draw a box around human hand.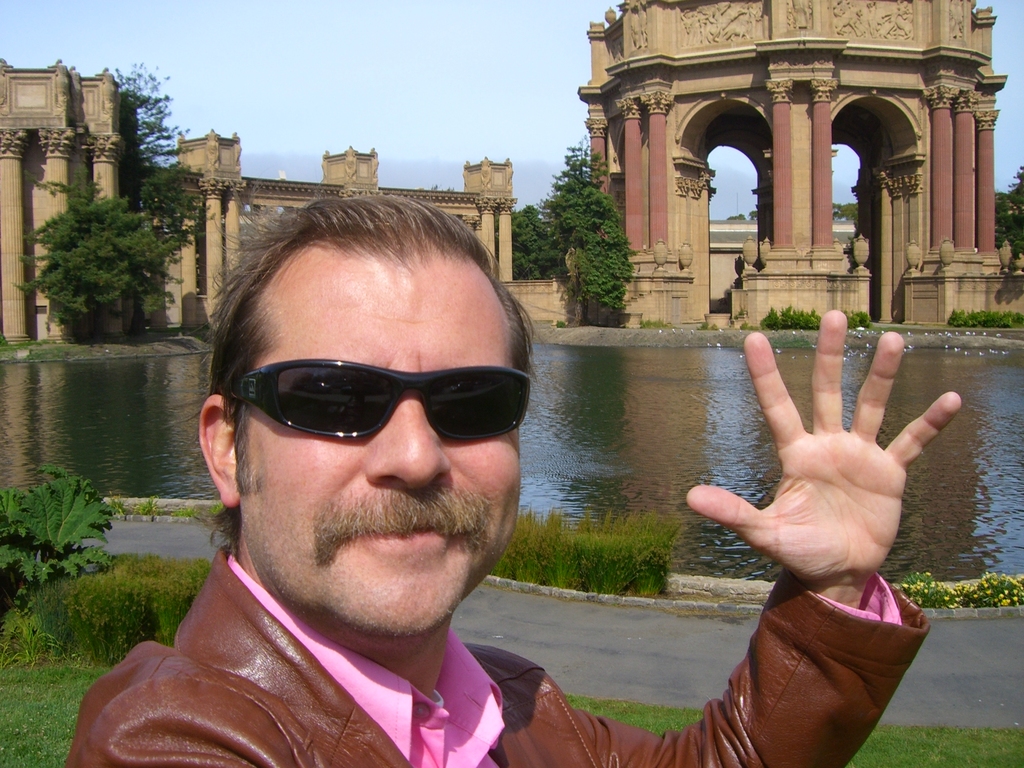
(732,313,959,613).
